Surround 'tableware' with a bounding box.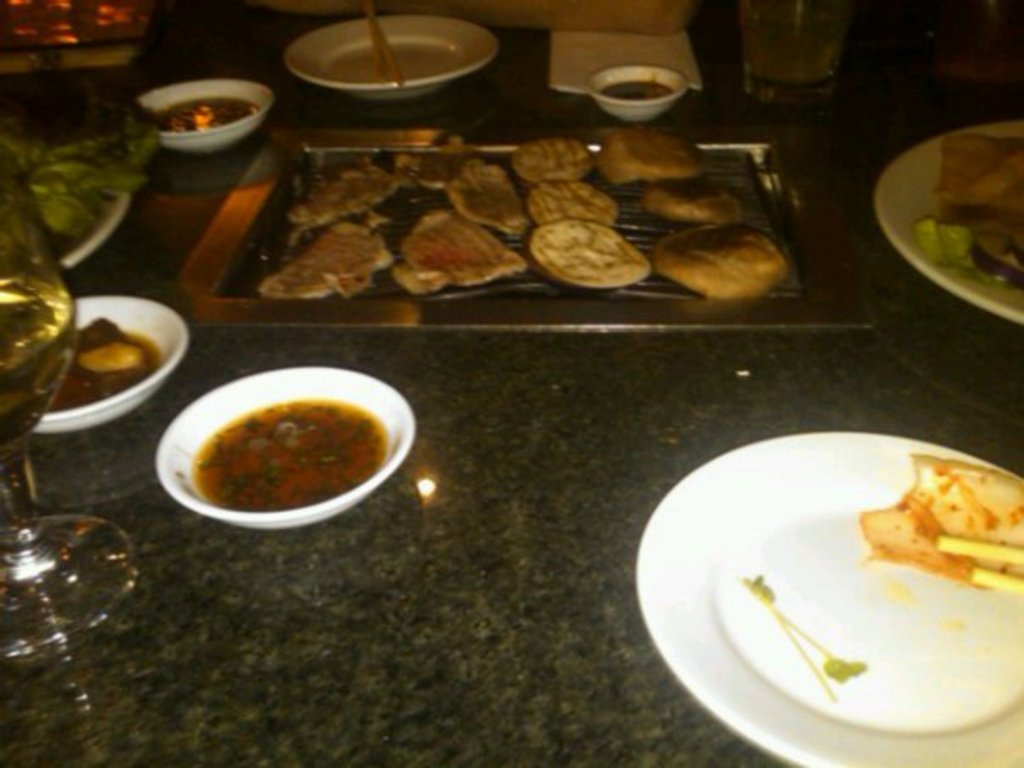
(left=285, top=12, right=493, bottom=100).
